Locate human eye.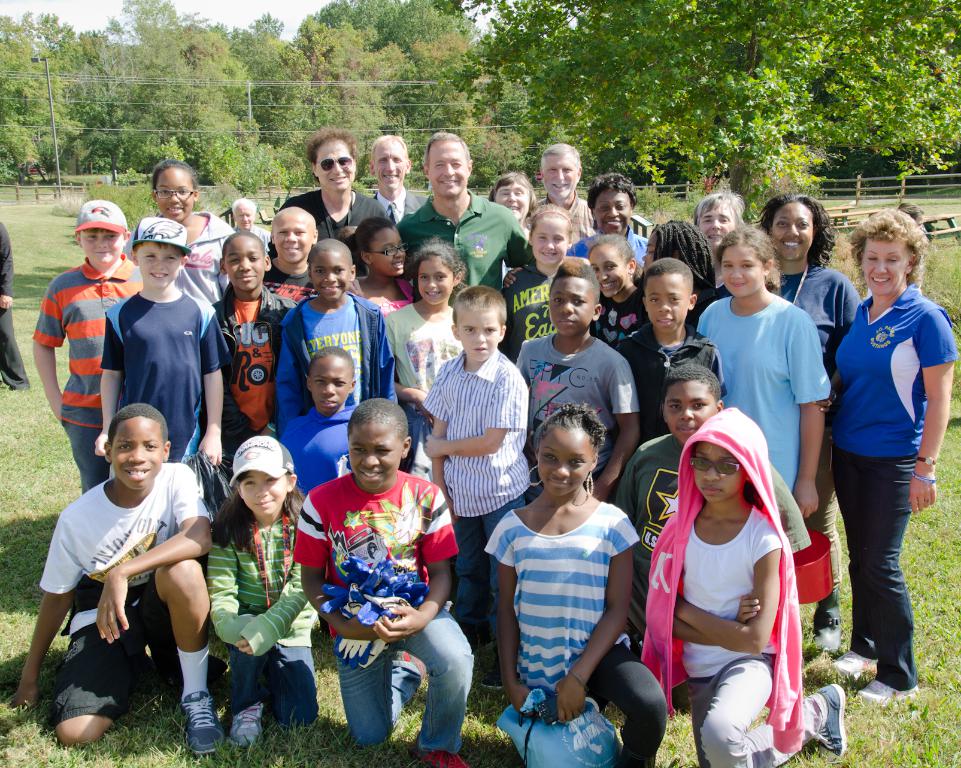
Bounding box: 551, 295, 565, 304.
